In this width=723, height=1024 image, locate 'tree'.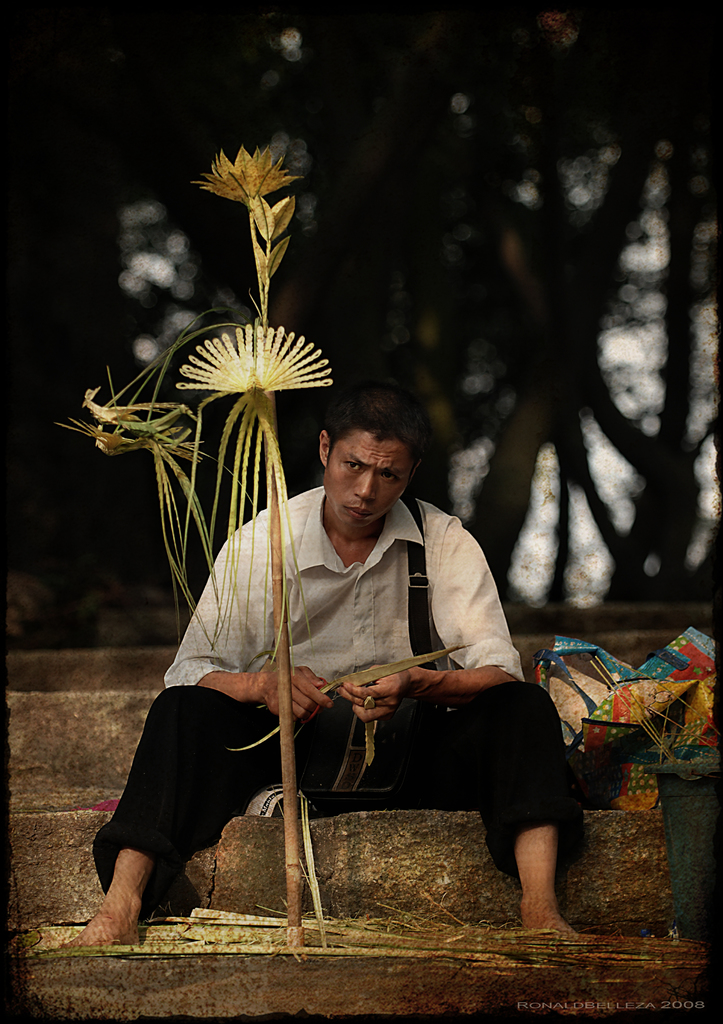
Bounding box: box(0, 0, 720, 682).
